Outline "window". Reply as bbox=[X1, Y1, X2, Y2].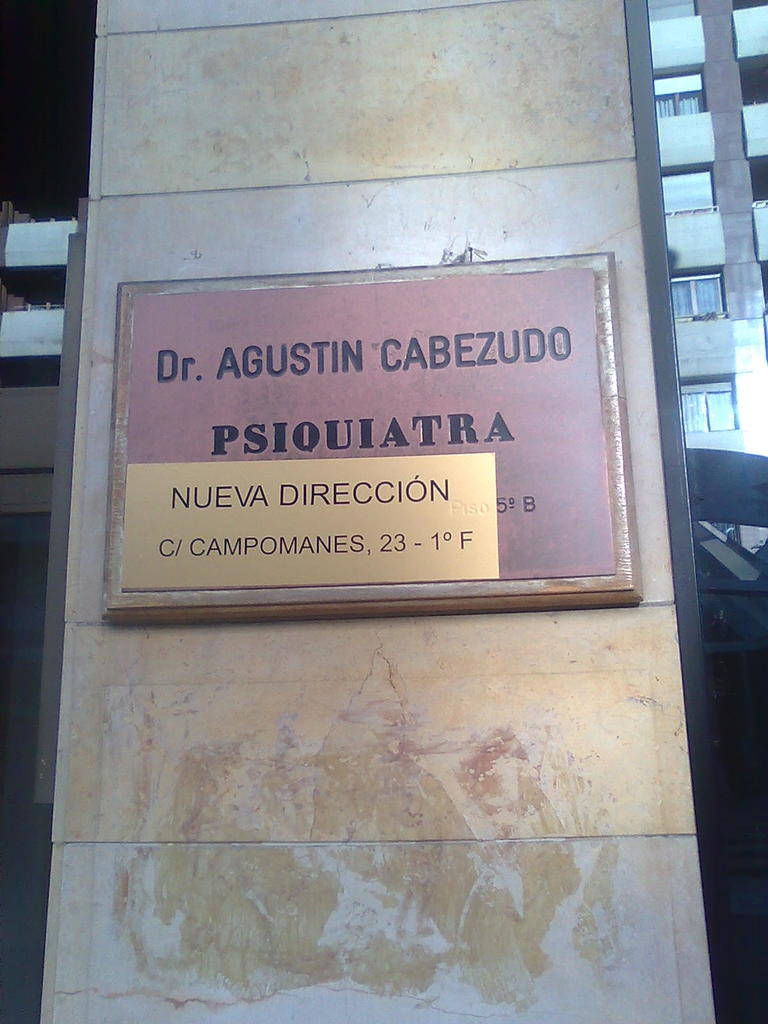
bbox=[664, 358, 761, 449].
